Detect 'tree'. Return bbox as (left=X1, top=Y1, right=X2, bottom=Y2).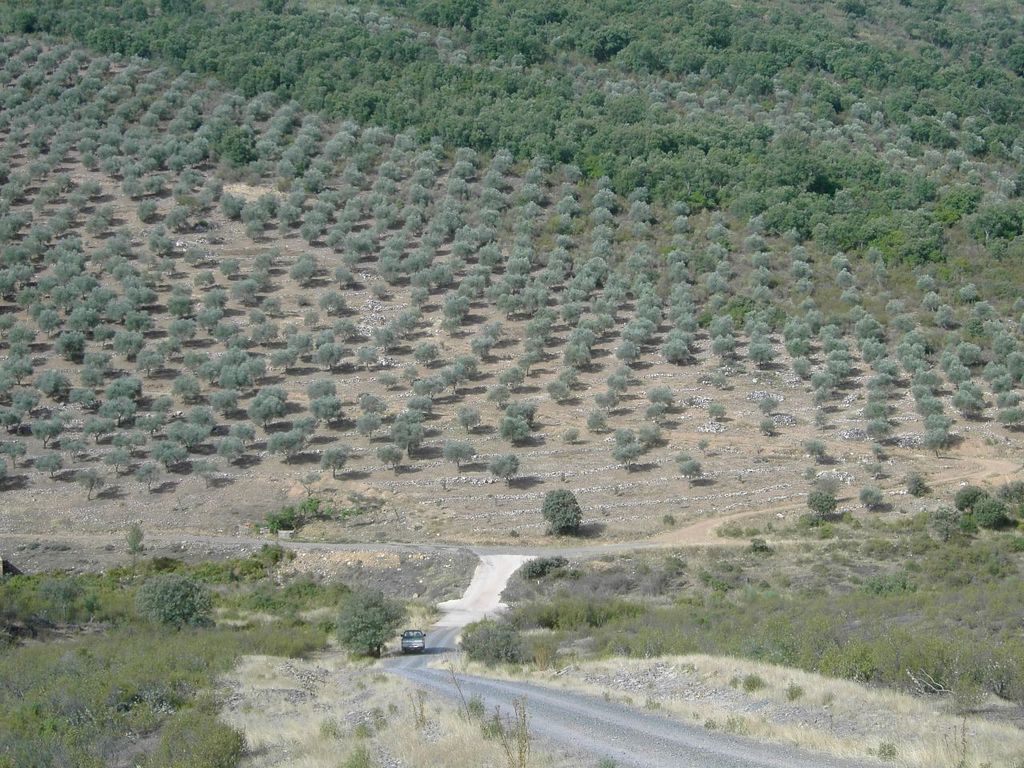
(left=607, top=362, right=630, bottom=392).
